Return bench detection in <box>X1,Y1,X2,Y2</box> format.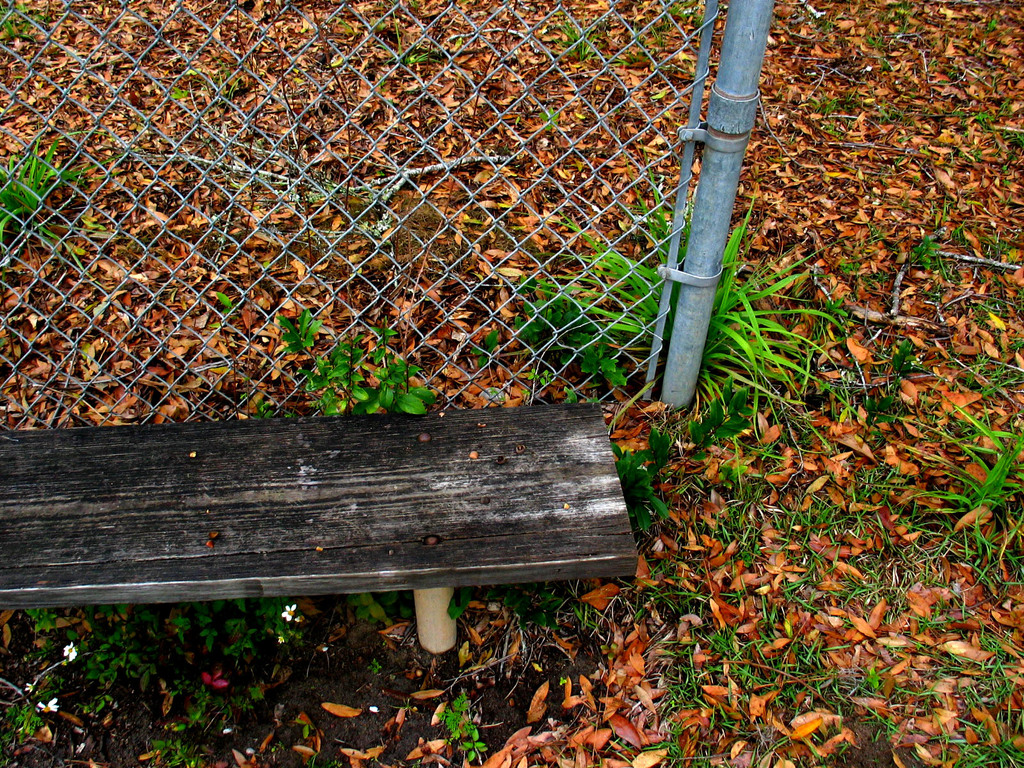
<box>0,401,639,650</box>.
